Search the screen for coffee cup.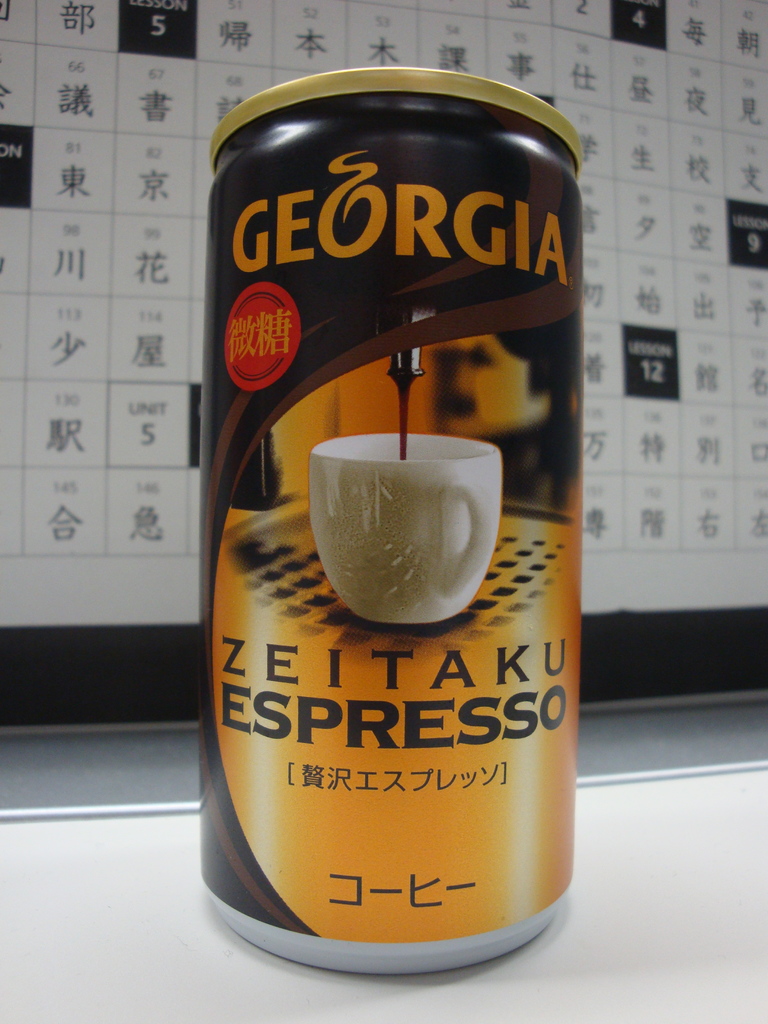
Found at Rect(307, 431, 505, 627).
